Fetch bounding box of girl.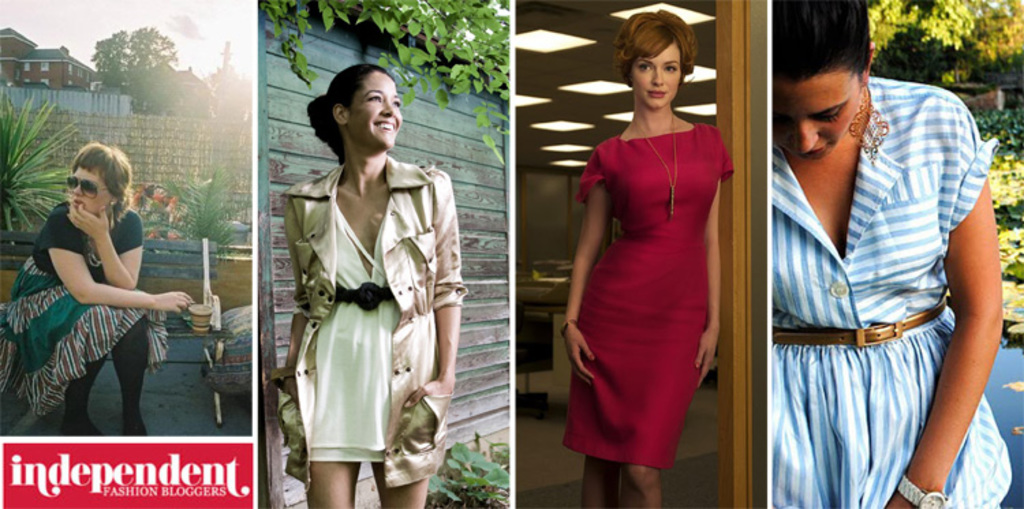
Bbox: left=561, top=7, right=737, bottom=508.
